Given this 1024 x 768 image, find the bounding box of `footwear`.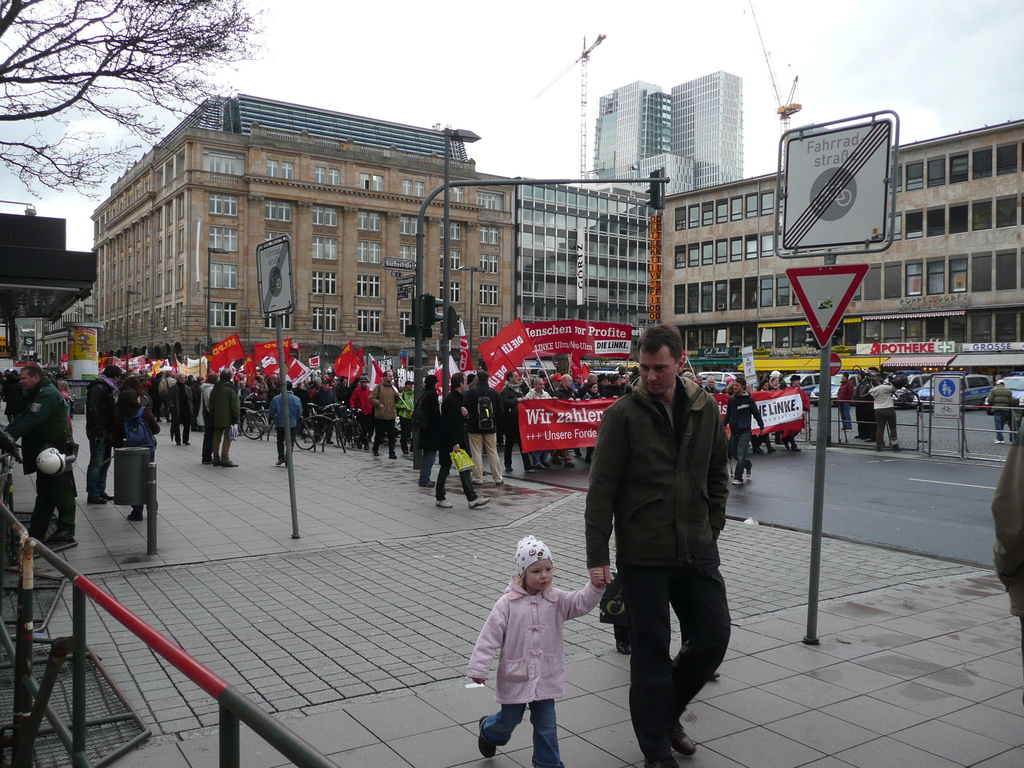
Rect(742, 465, 753, 480).
